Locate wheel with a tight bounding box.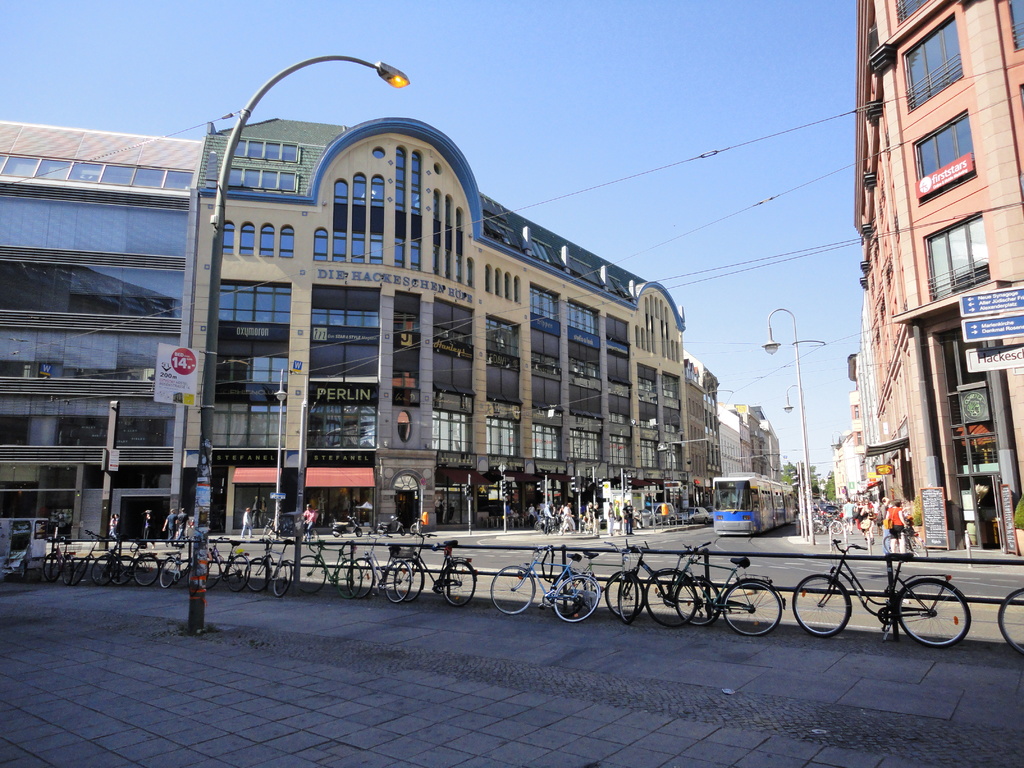
detection(998, 584, 1023, 657).
